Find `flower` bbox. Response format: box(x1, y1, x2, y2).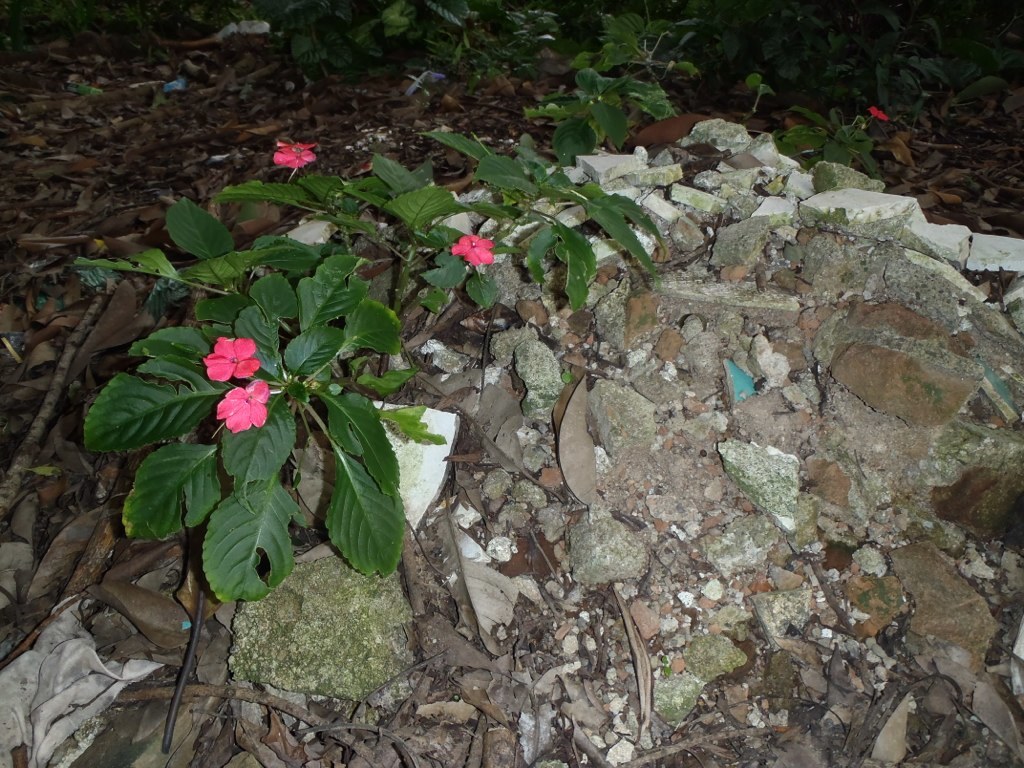
box(204, 334, 261, 383).
